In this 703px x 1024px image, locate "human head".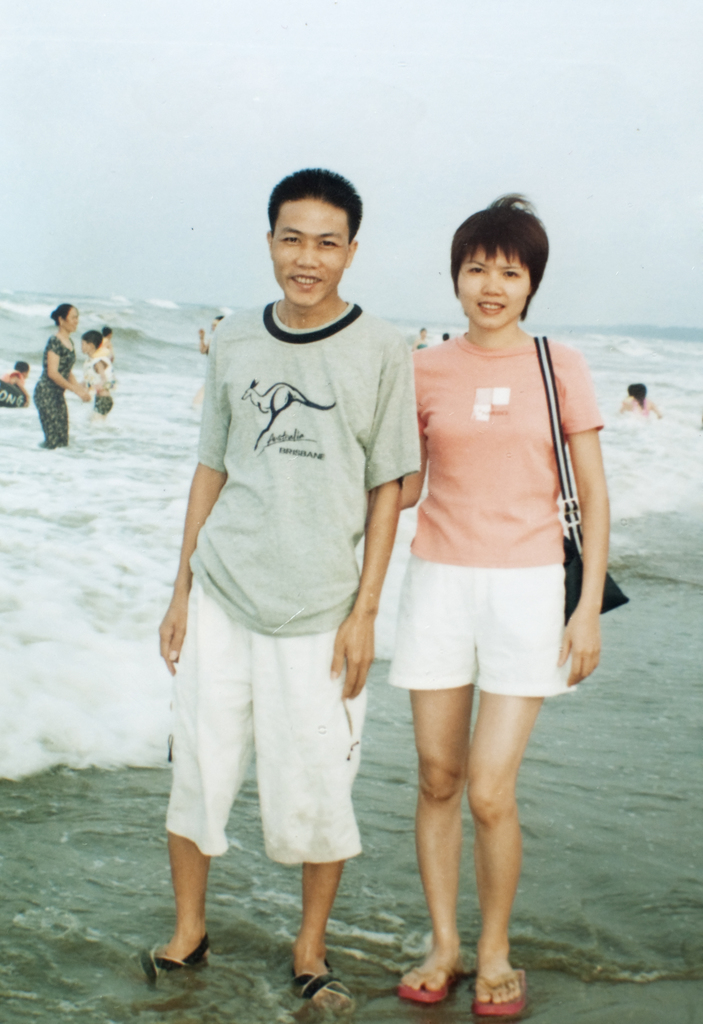
Bounding box: left=12, top=359, right=32, bottom=389.
